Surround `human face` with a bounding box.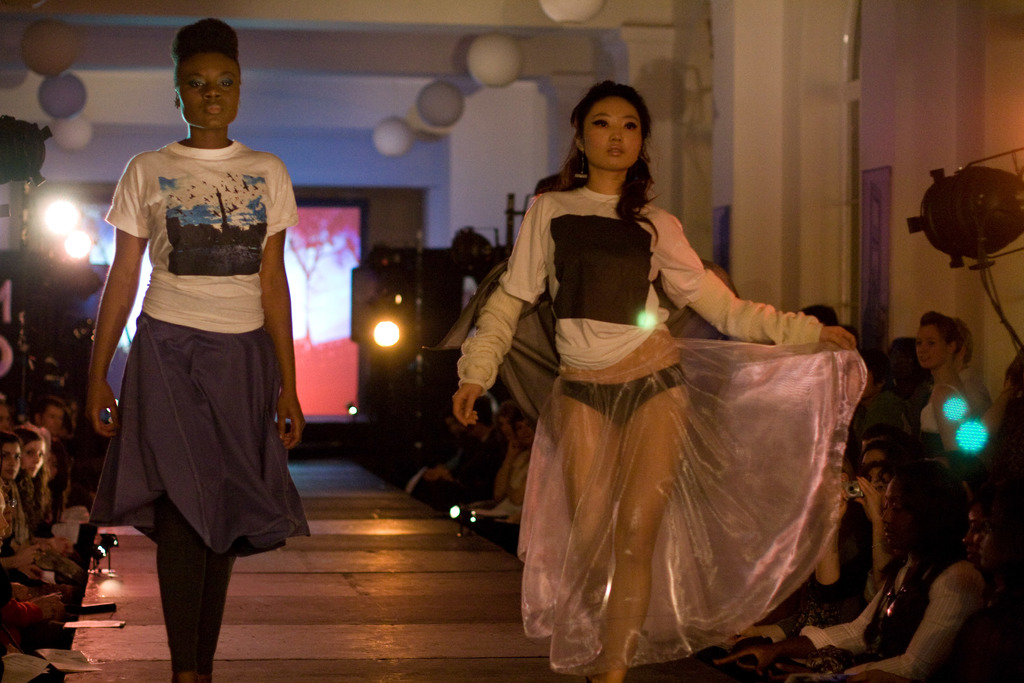
bbox(911, 323, 949, 368).
